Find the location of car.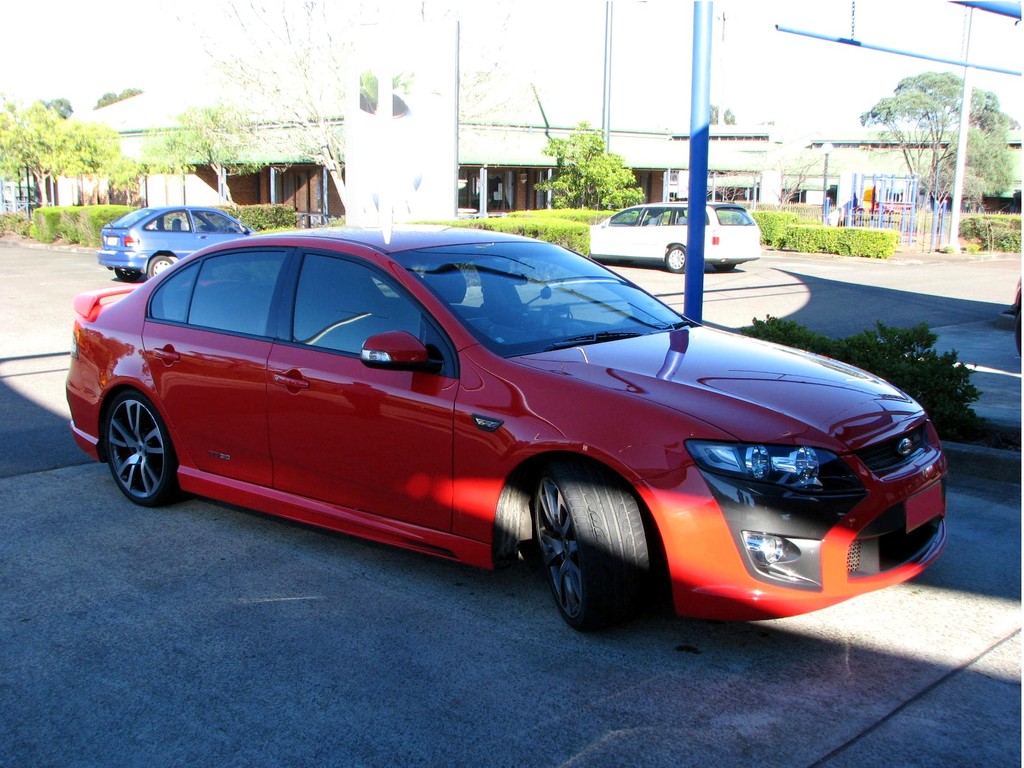
Location: bbox(586, 201, 761, 274).
